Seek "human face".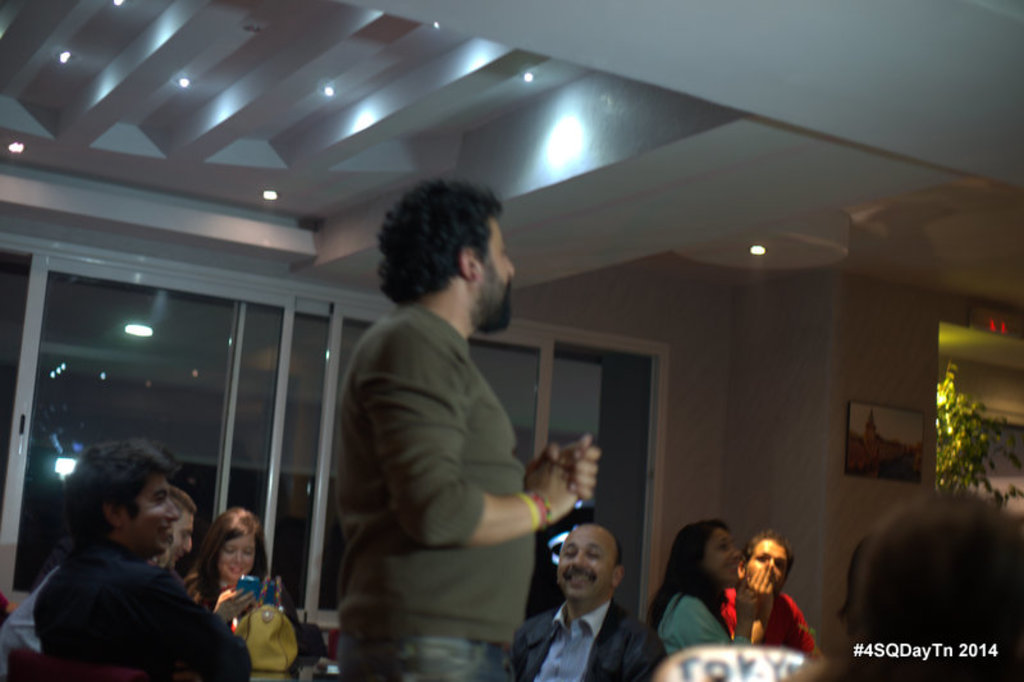
[216,531,261,580].
